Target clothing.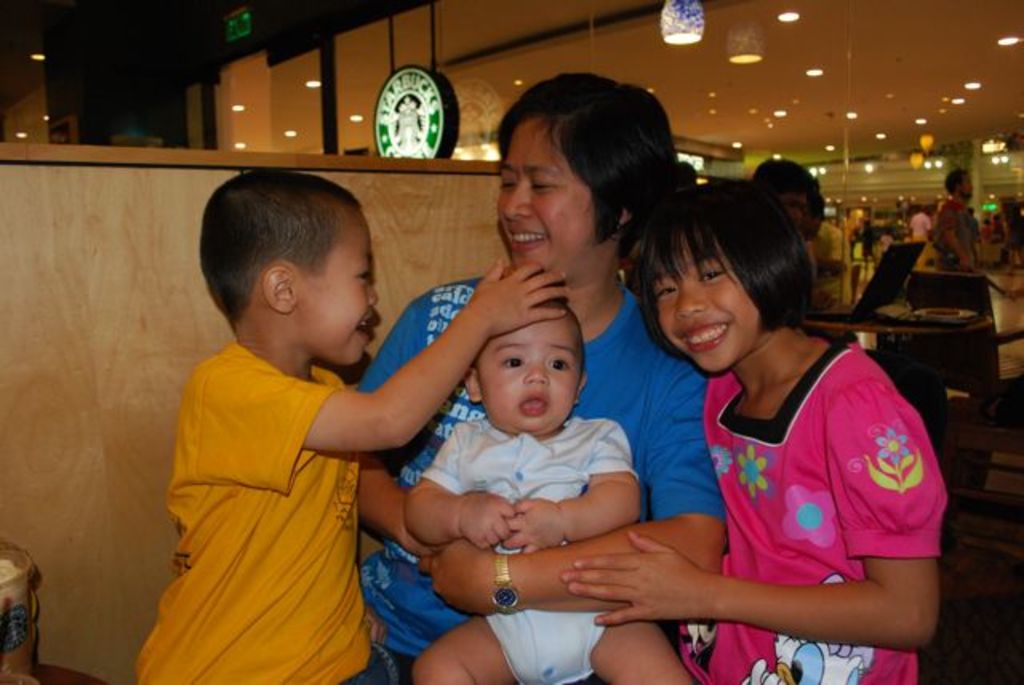
Target region: Rect(357, 267, 730, 683).
